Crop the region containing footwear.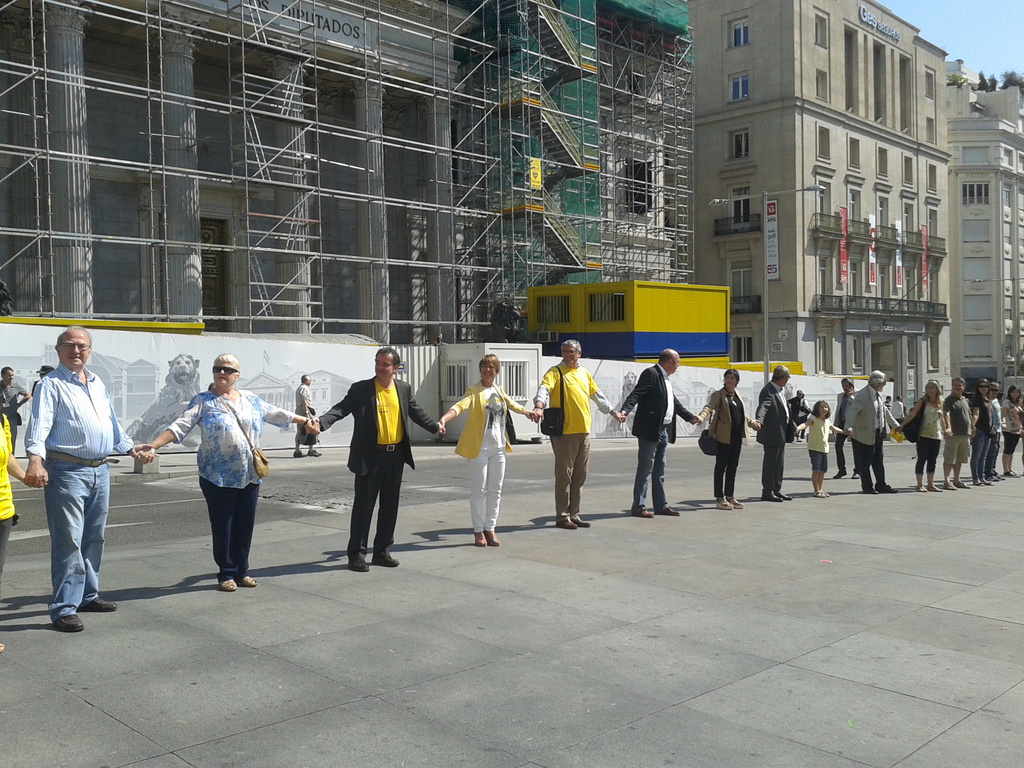
Crop region: region(217, 575, 239, 594).
